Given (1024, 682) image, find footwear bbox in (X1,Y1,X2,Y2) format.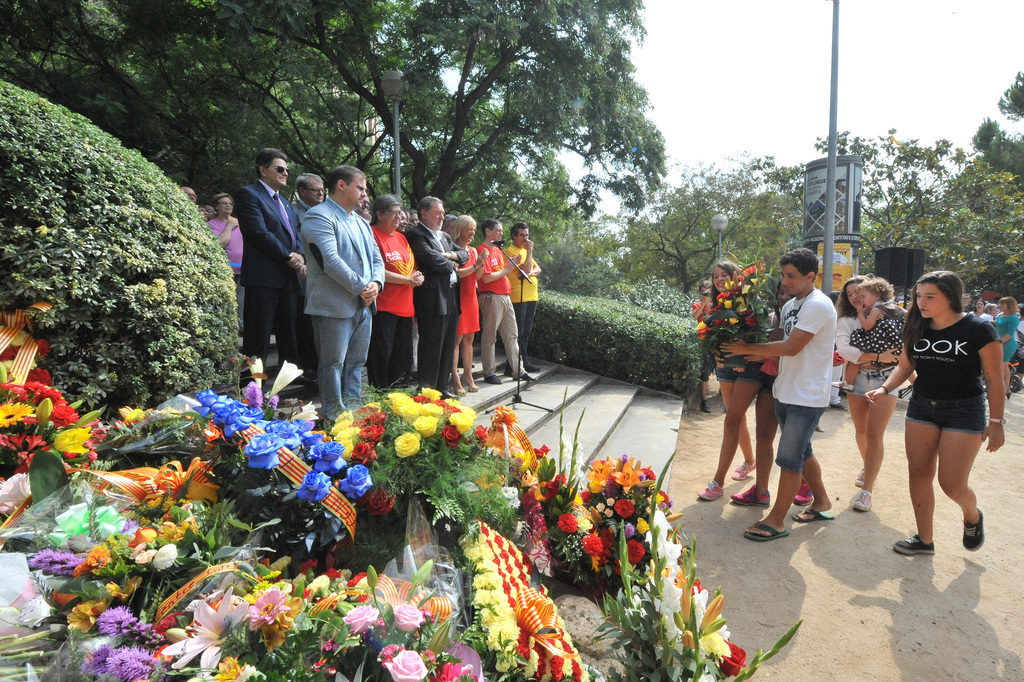
(698,400,711,414).
